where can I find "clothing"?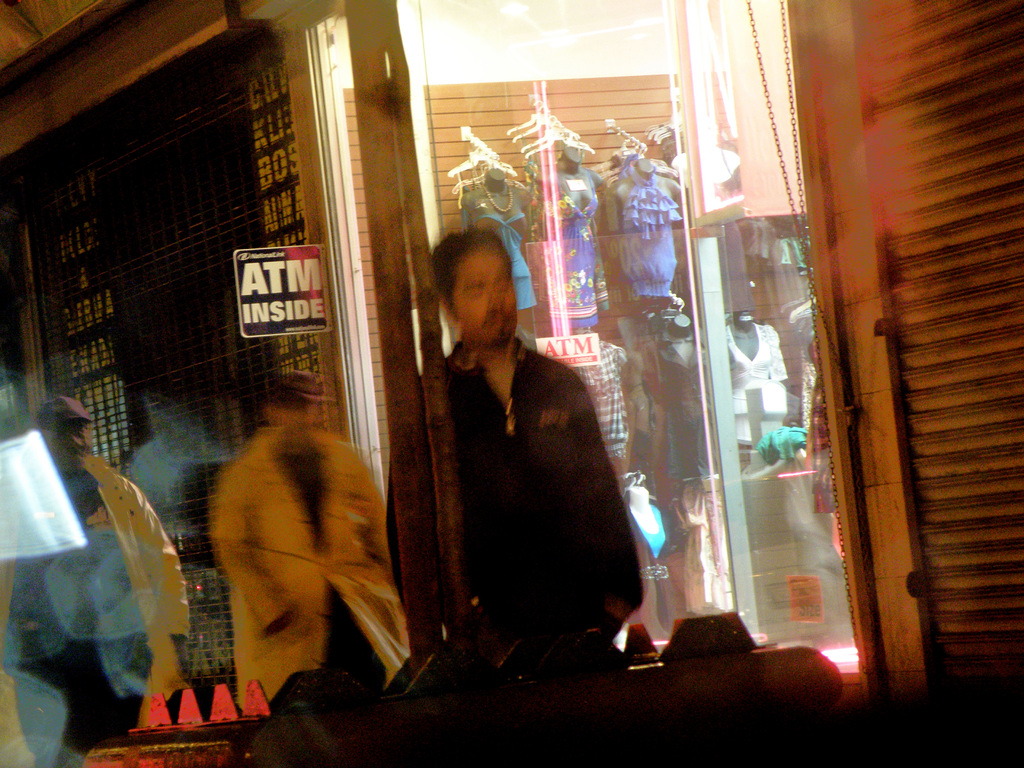
You can find it at box(212, 430, 412, 711).
